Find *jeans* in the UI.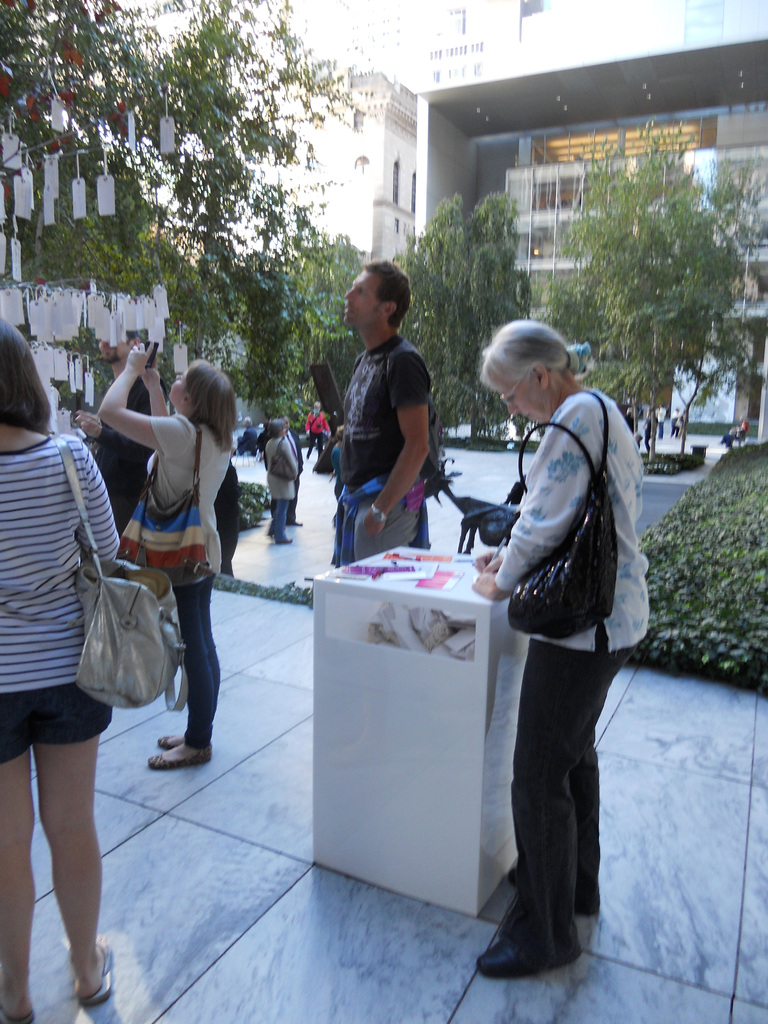
UI element at (275, 501, 289, 543).
